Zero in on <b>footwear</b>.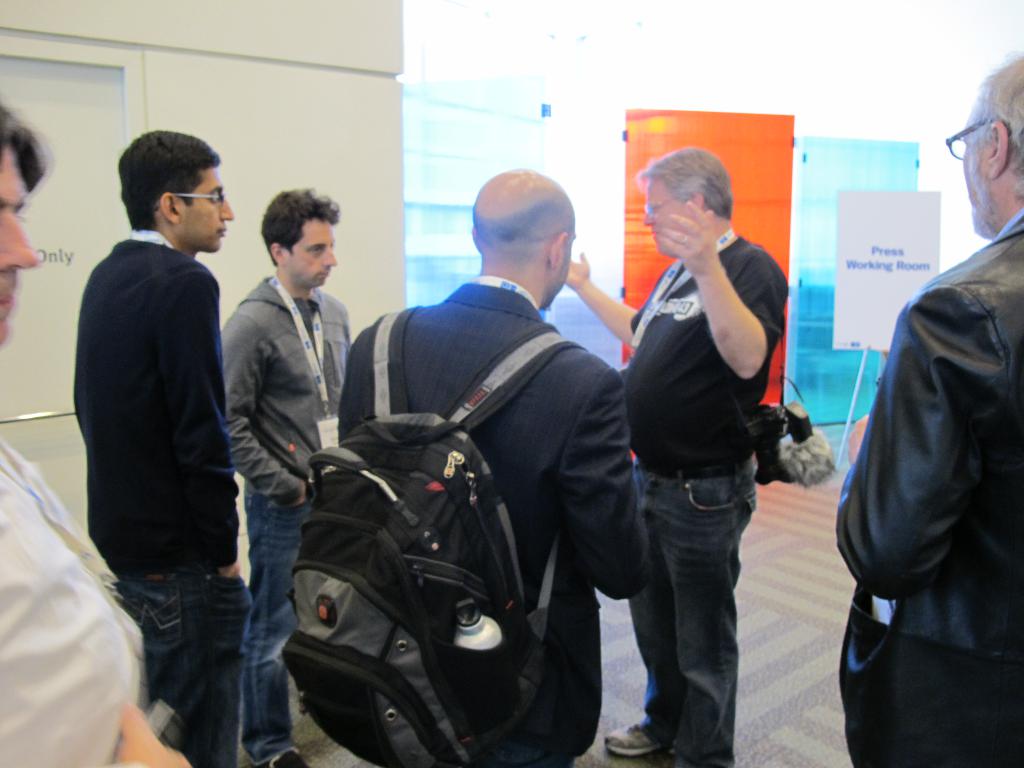
Zeroed in: bbox=(599, 722, 660, 760).
